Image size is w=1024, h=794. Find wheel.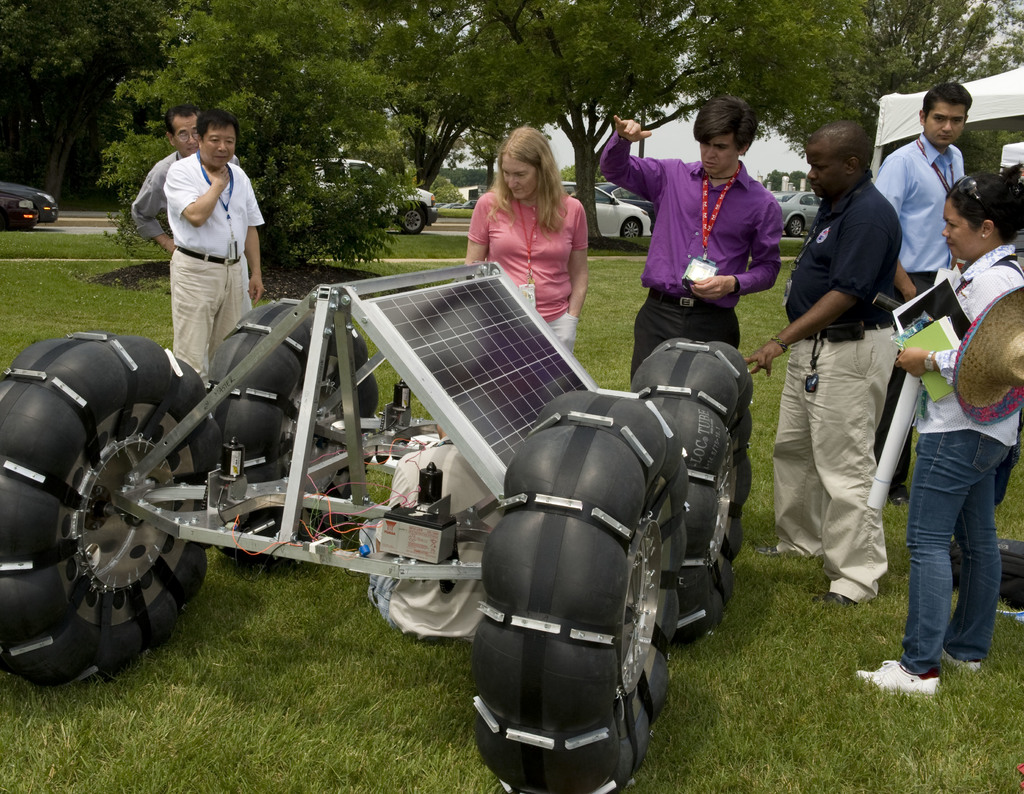
{"x1": 472, "y1": 384, "x2": 698, "y2": 793}.
